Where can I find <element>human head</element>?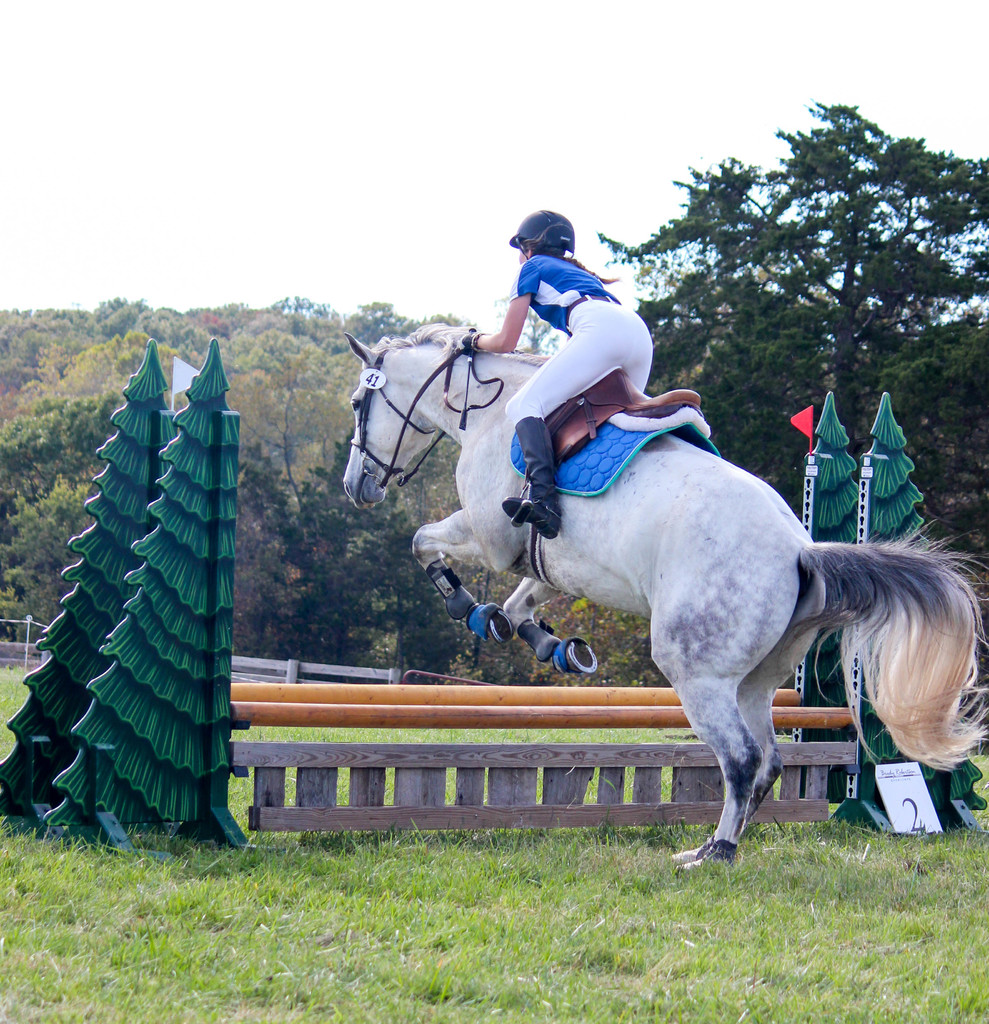
You can find it at box(508, 205, 580, 265).
